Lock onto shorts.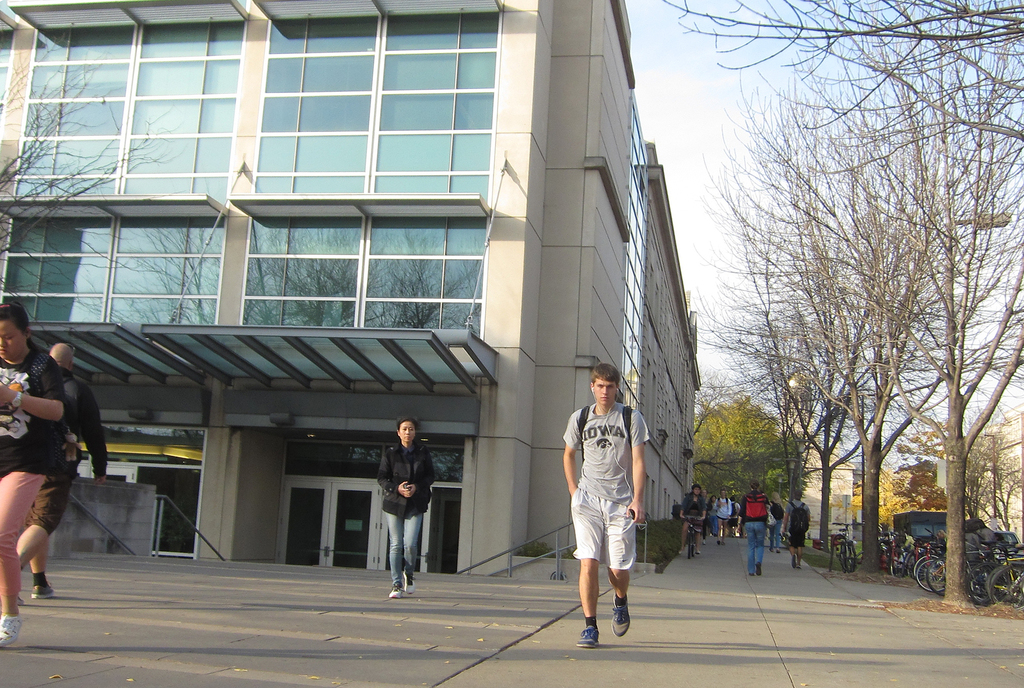
Locked: locate(790, 528, 807, 546).
